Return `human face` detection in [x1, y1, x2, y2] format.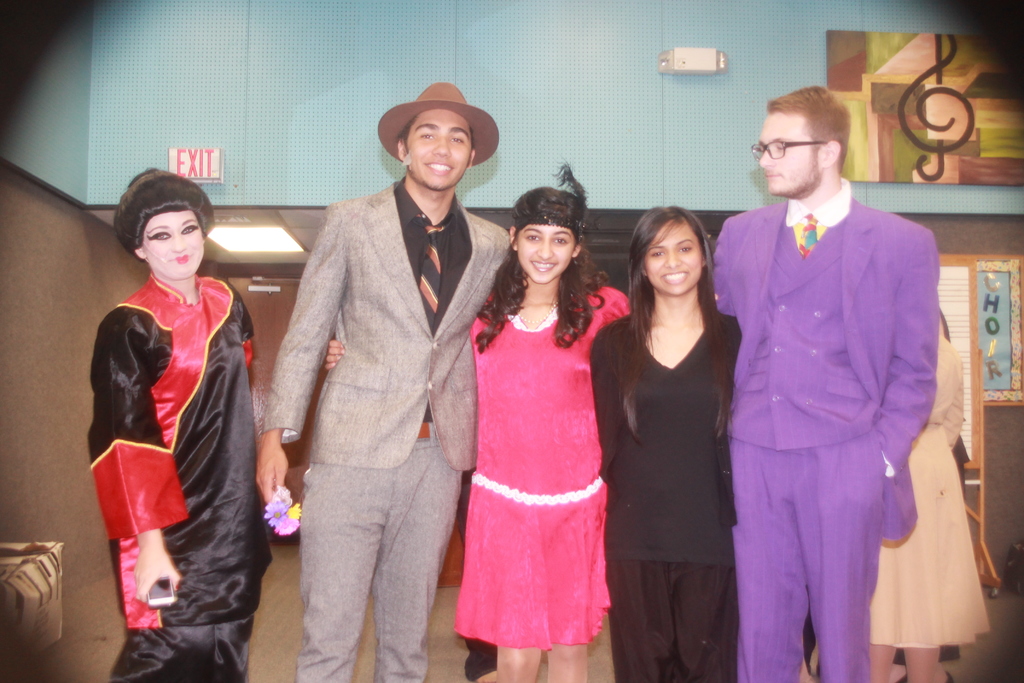
[141, 214, 202, 280].
